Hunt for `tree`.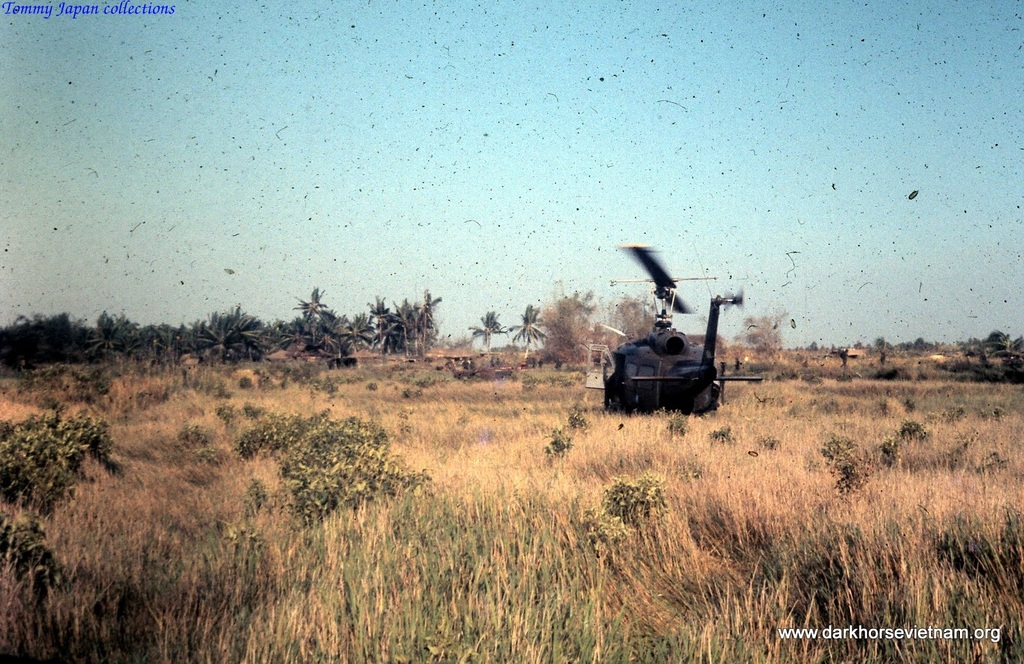
Hunted down at detection(963, 323, 1009, 372).
